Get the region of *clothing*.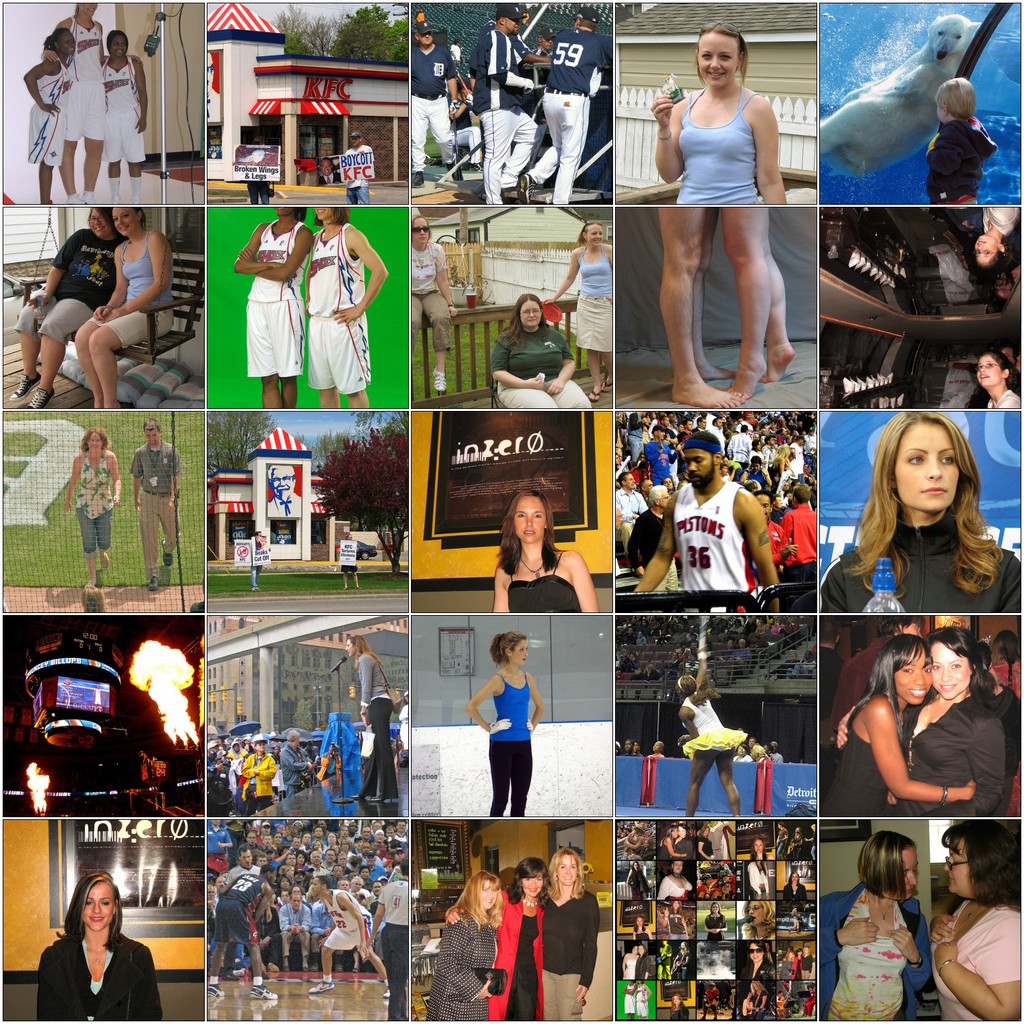
[x1=210, y1=872, x2=275, y2=944].
